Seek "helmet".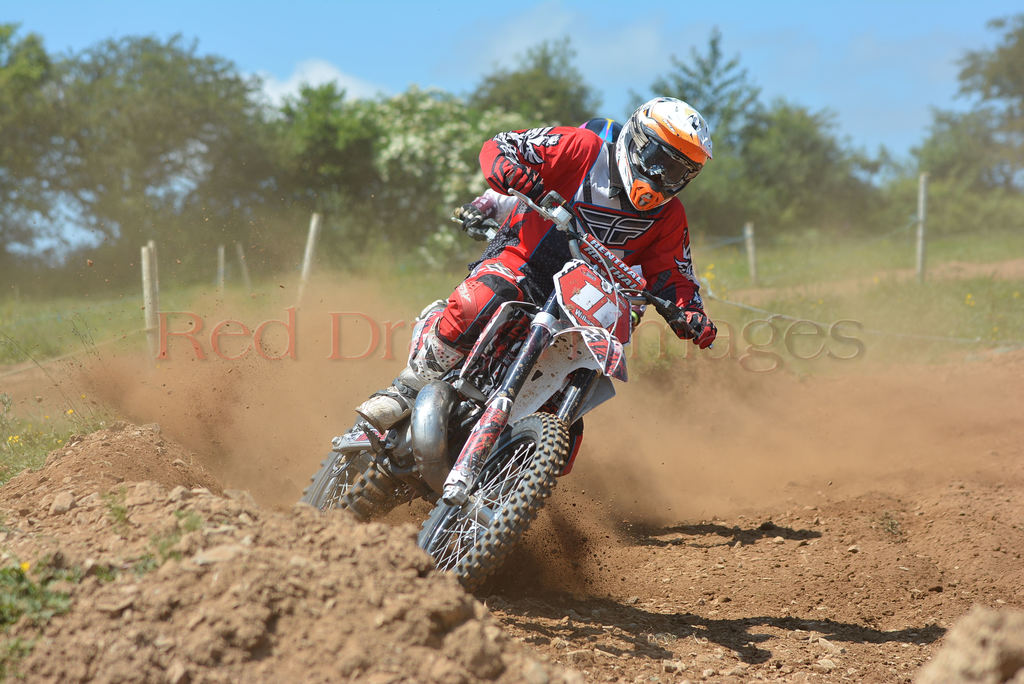
[left=621, top=95, right=710, bottom=201].
